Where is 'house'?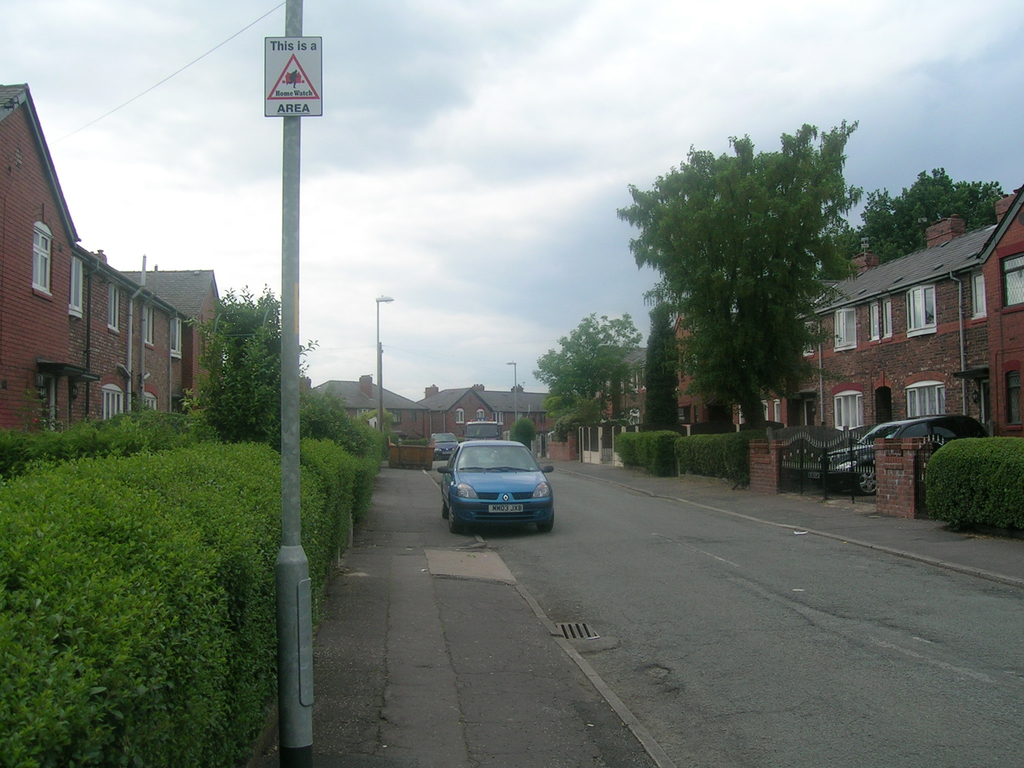
[427,381,554,442].
